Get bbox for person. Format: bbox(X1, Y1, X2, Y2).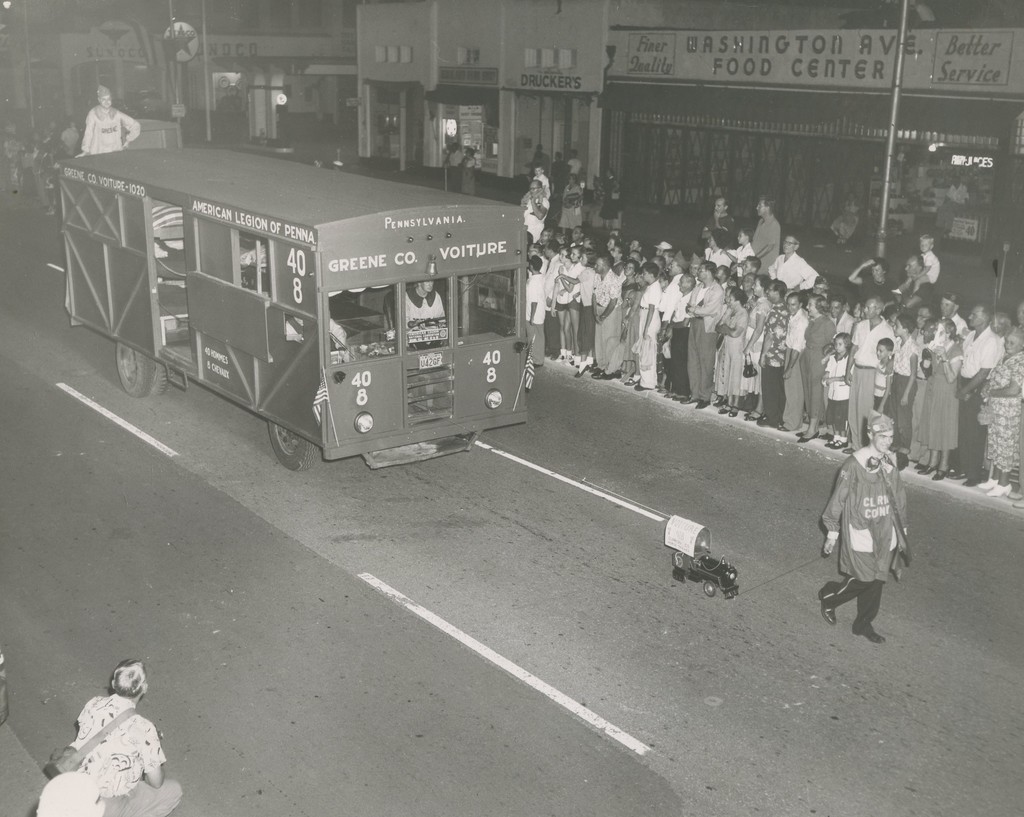
bbox(566, 146, 583, 182).
